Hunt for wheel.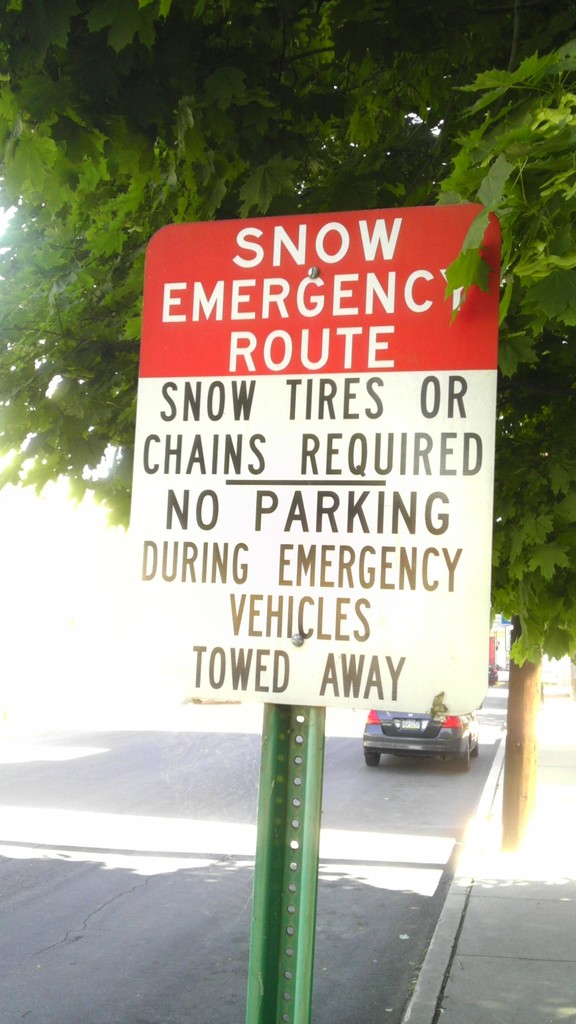
Hunted down at BBox(468, 736, 479, 762).
